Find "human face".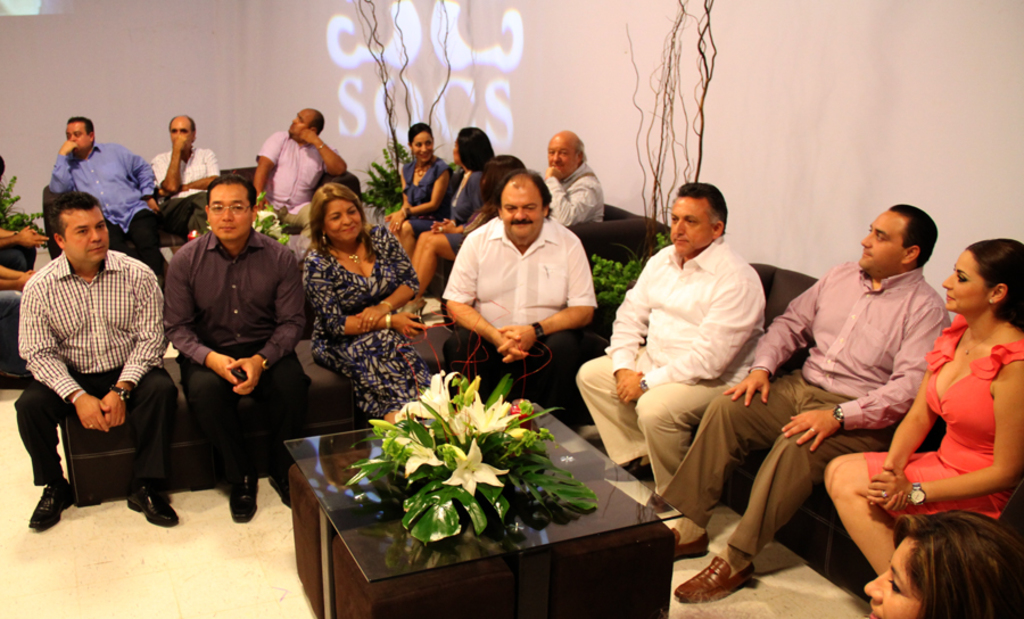
Rect(669, 197, 712, 257).
